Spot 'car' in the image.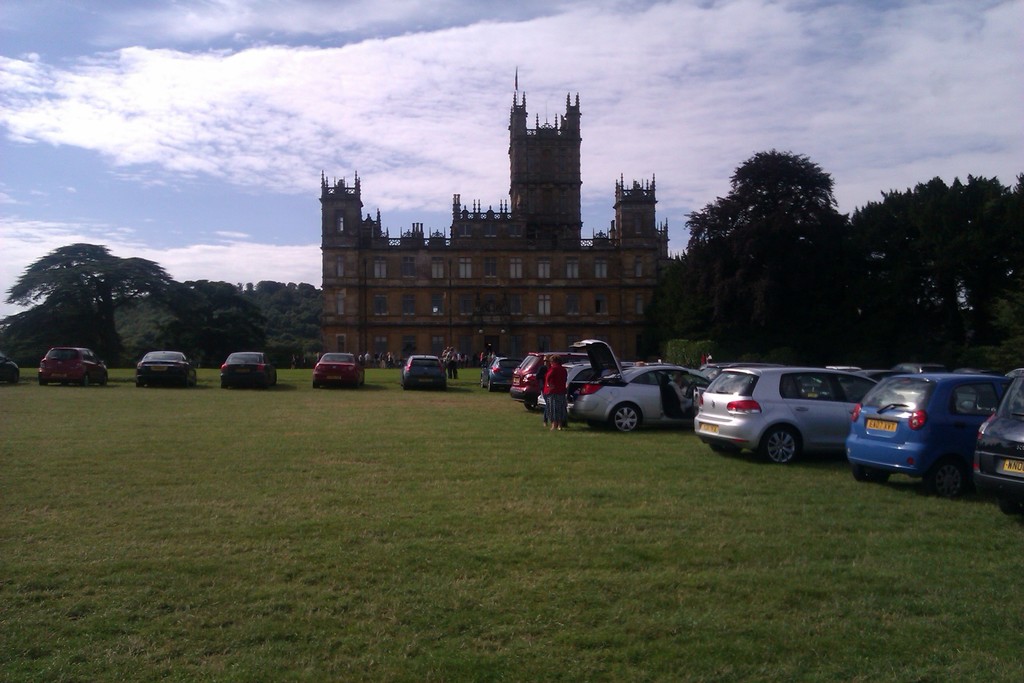
'car' found at pyautogui.locateOnScreen(138, 350, 193, 378).
